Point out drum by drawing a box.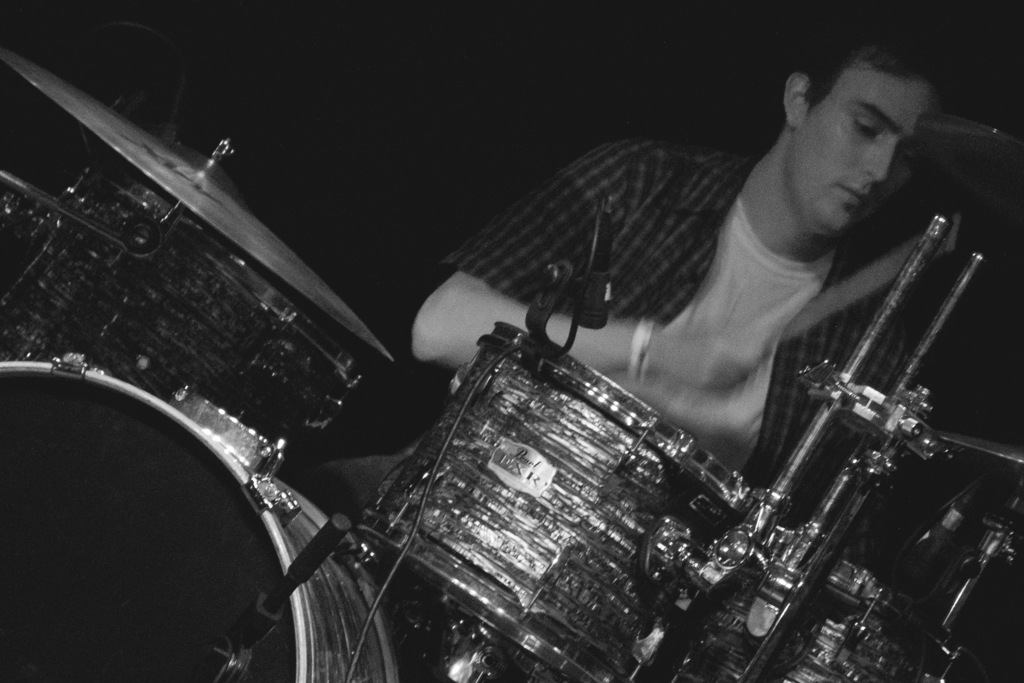
0/158/364/477.
